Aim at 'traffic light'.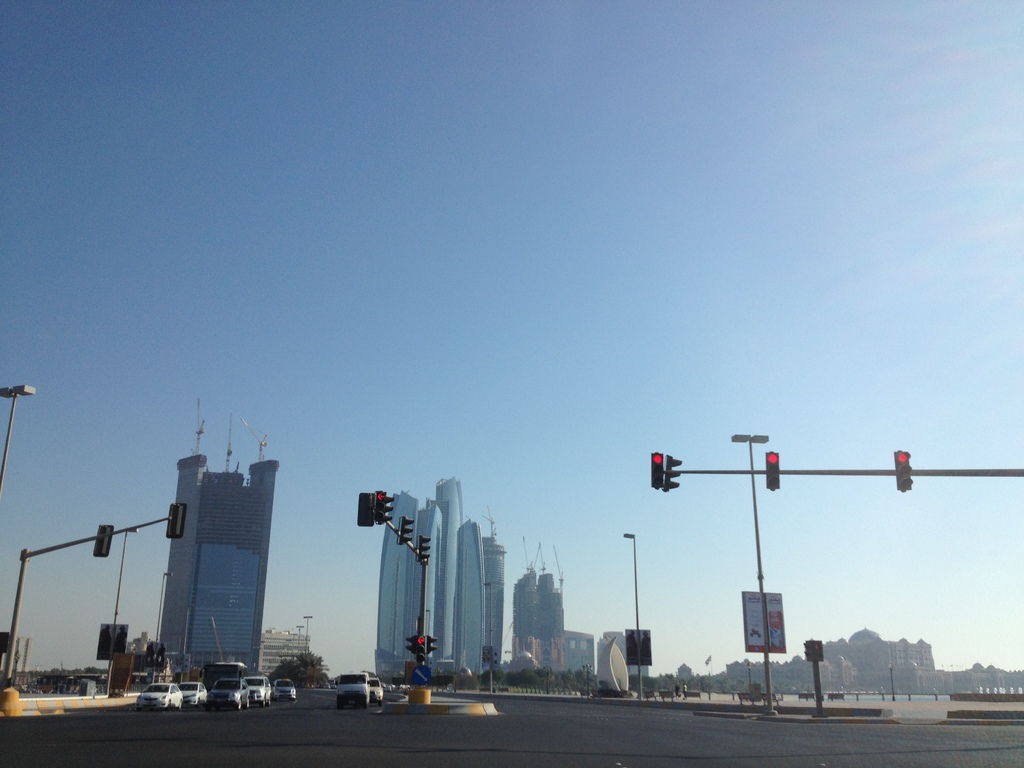
Aimed at {"left": 417, "top": 534, "right": 431, "bottom": 562}.
